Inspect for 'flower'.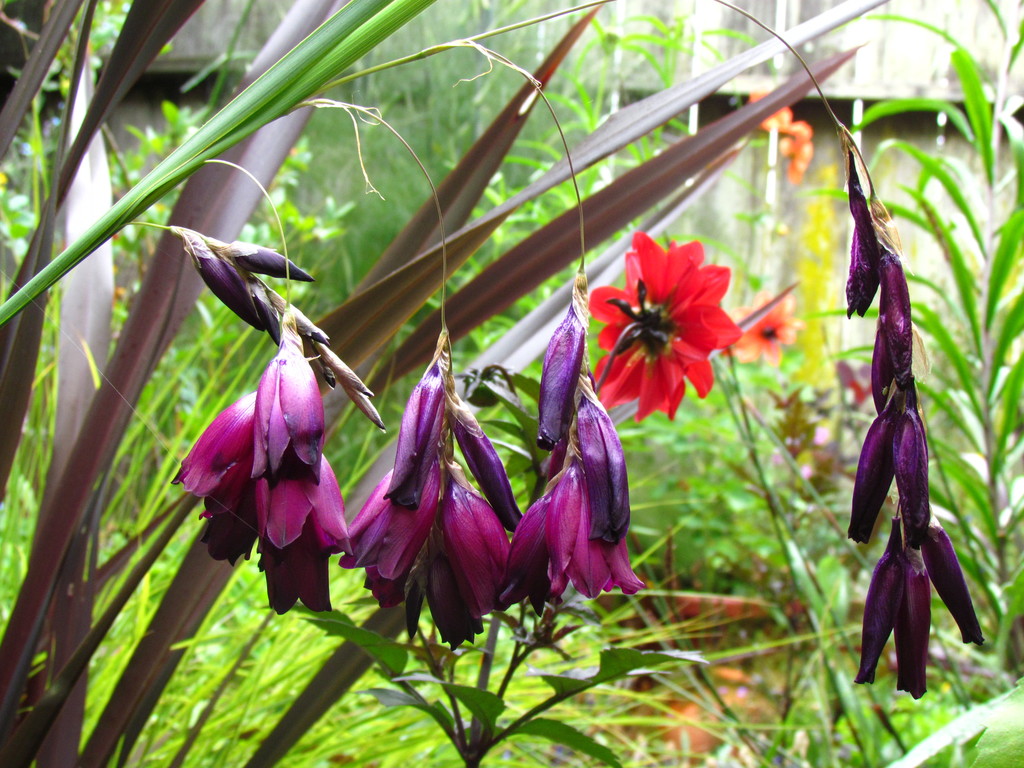
Inspection: rect(333, 443, 445, 590).
